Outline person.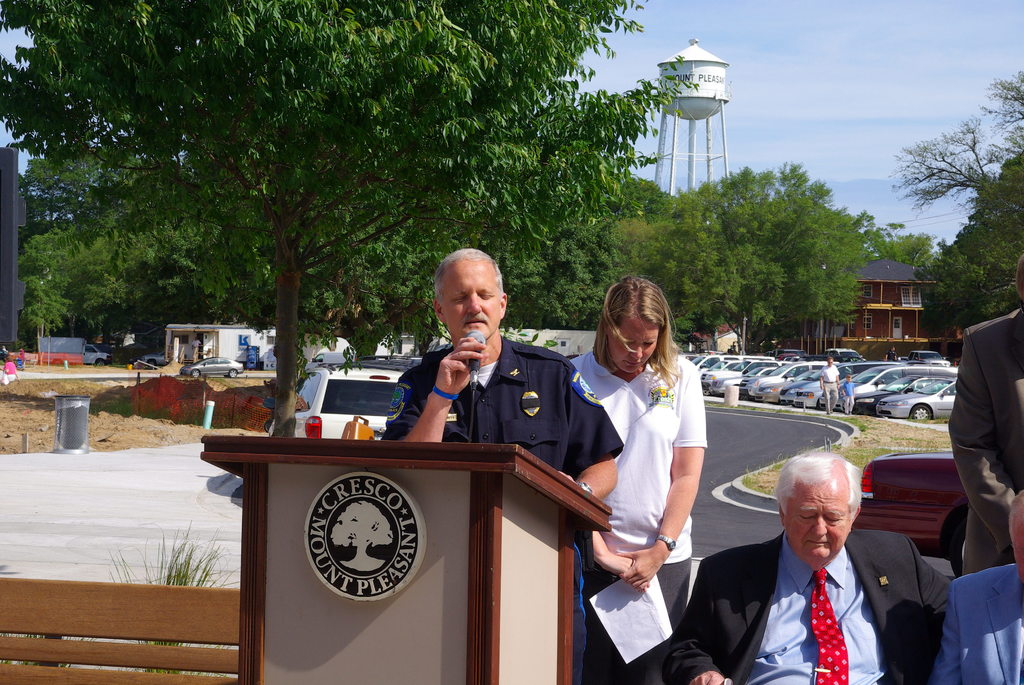
Outline: 558,273,705,684.
